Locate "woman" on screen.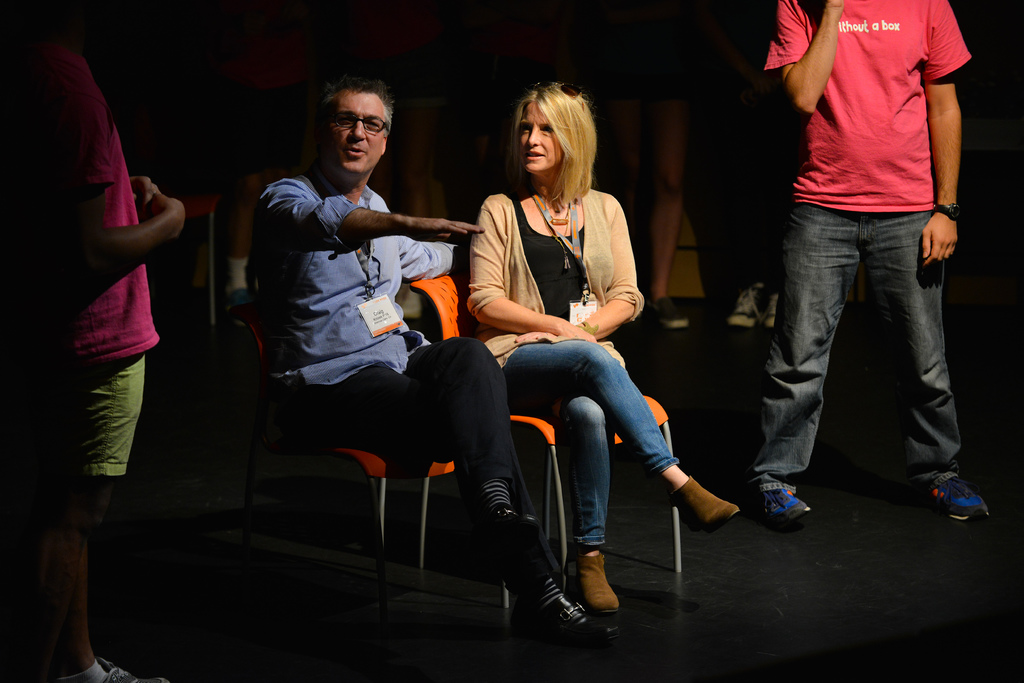
On screen at bbox=[468, 87, 660, 621].
